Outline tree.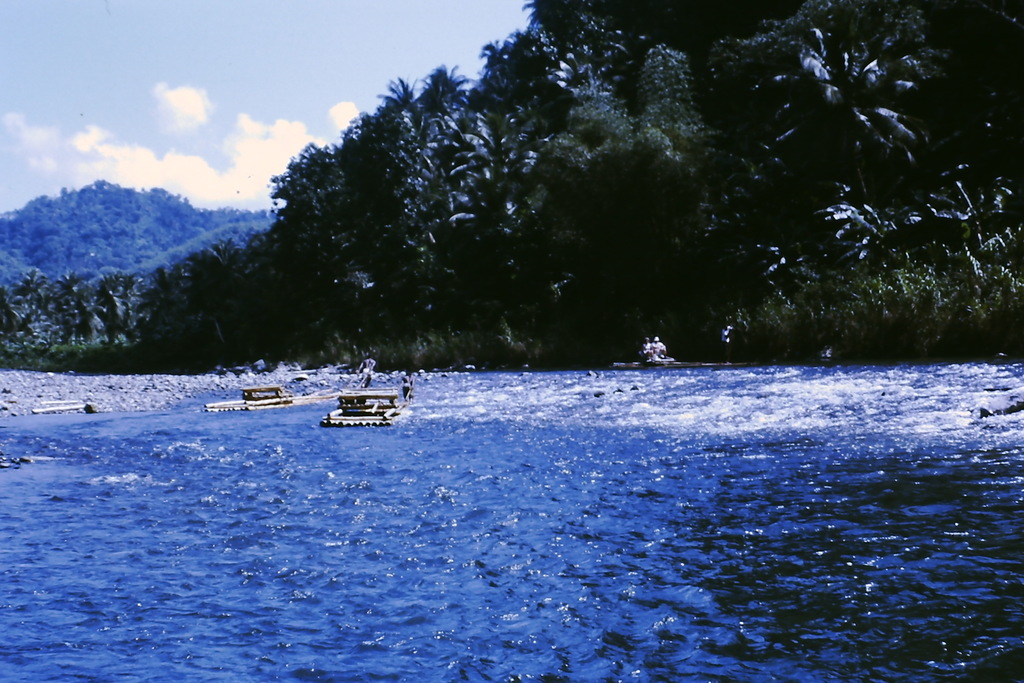
Outline: region(176, 244, 239, 327).
